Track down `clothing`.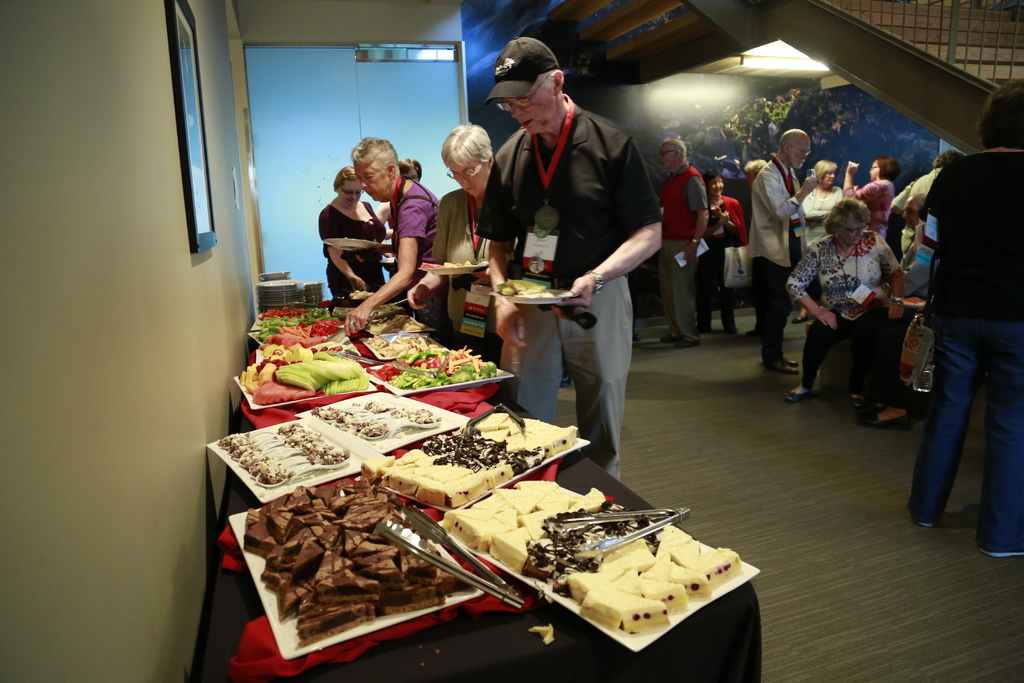
Tracked to Rect(395, 176, 449, 335).
